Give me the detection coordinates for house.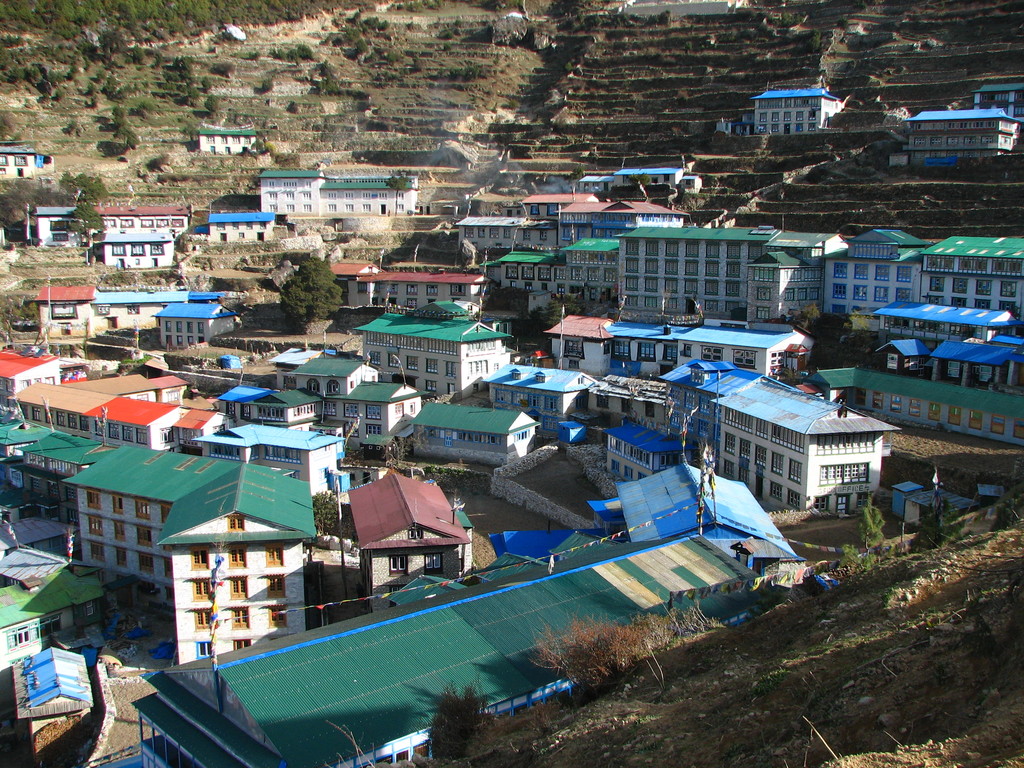
(705,374,906,517).
